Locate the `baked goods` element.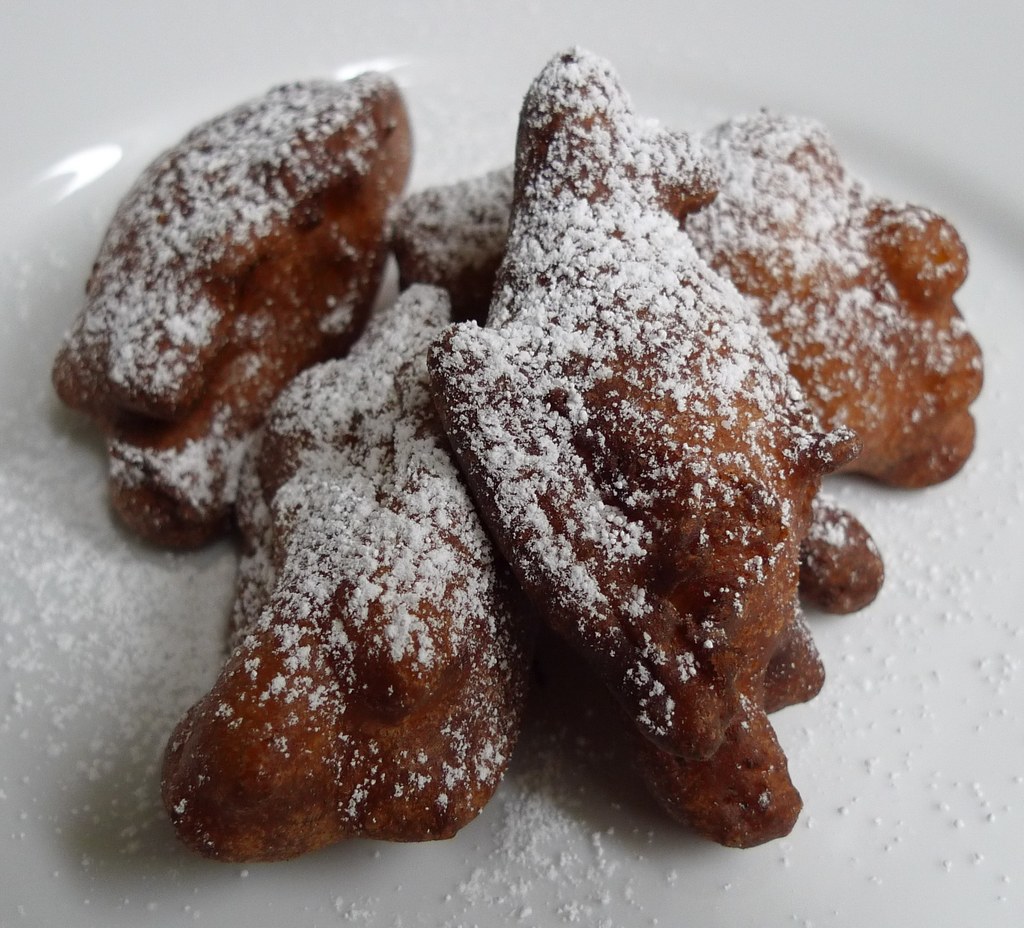
Element bbox: 44/60/419/553.
